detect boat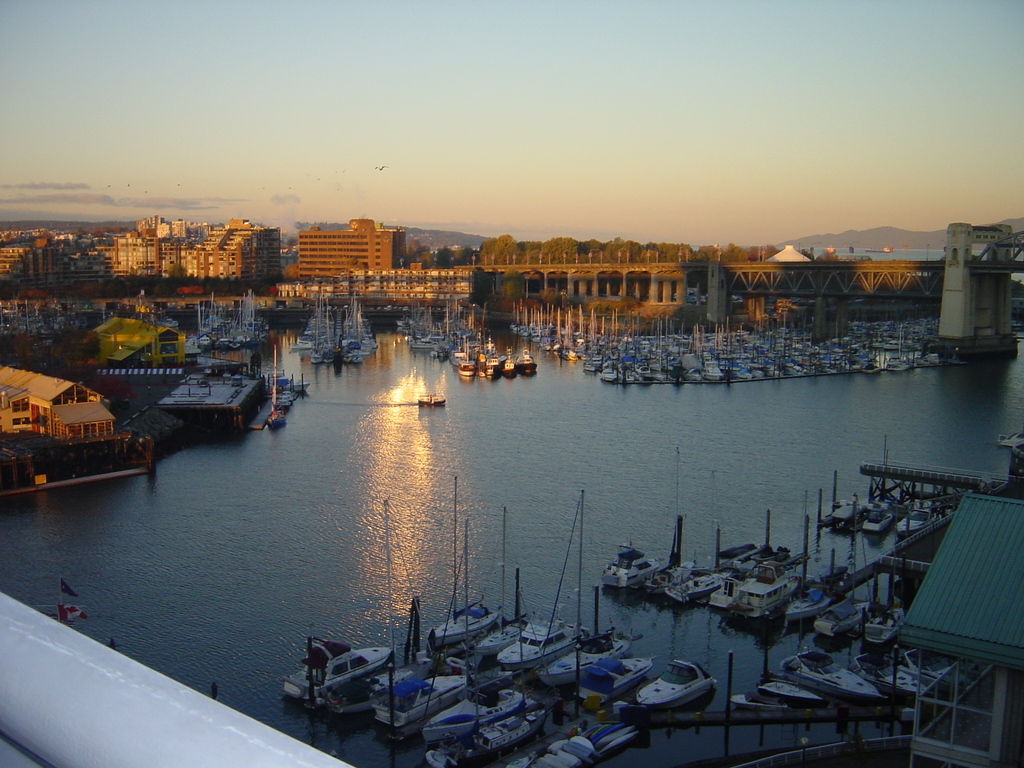
detection(636, 659, 718, 710)
